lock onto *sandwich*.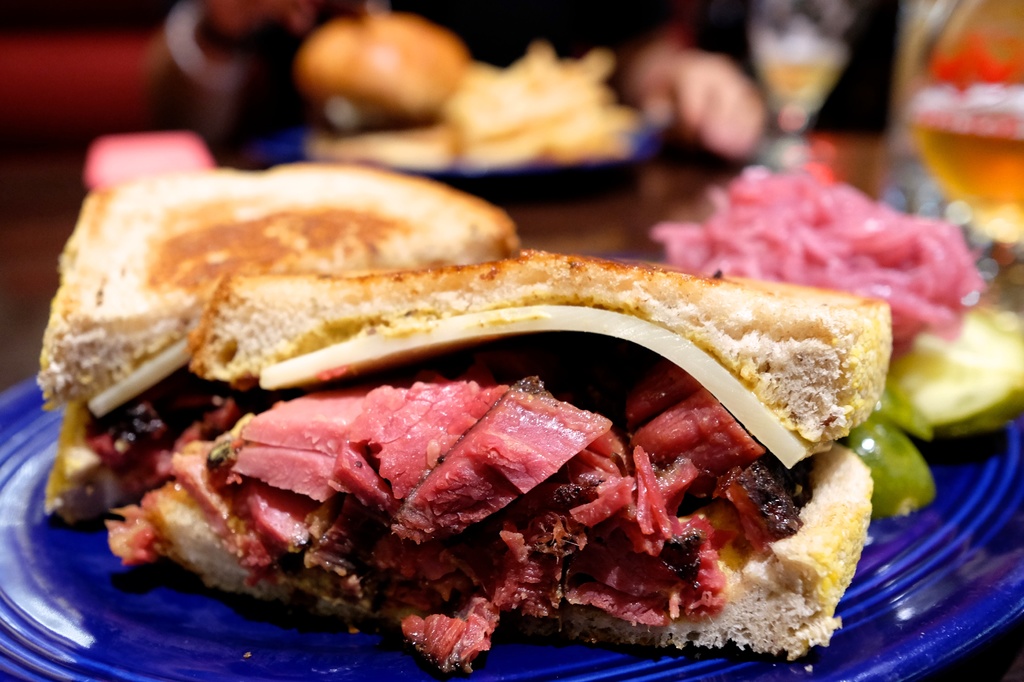
Locked: pyautogui.locateOnScreen(35, 158, 897, 681).
